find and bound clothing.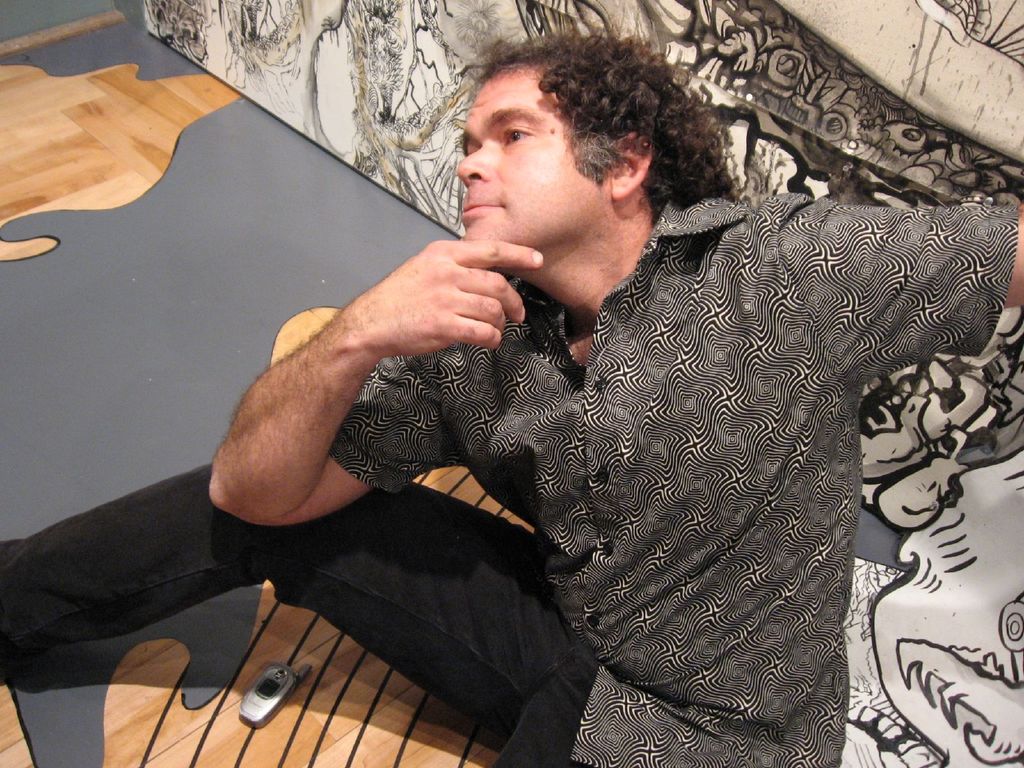
Bound: x1=198 y1=131 x2=957 y2=746.
